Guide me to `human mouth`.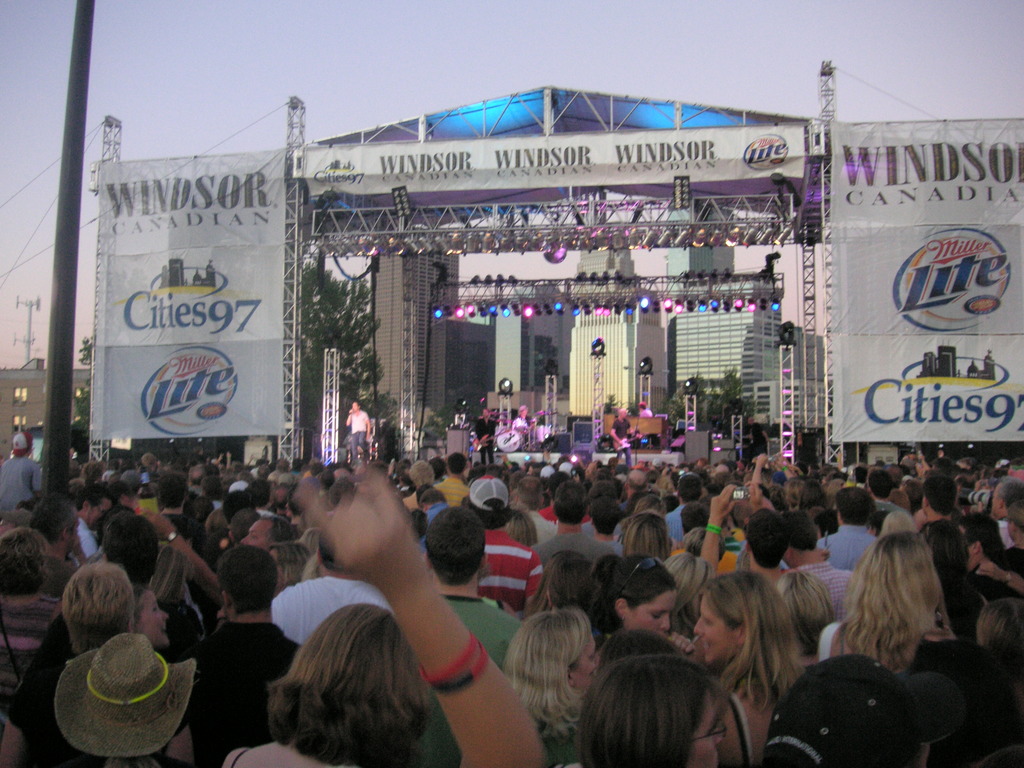
Guidance: crop(588, 665, 600, 680).
